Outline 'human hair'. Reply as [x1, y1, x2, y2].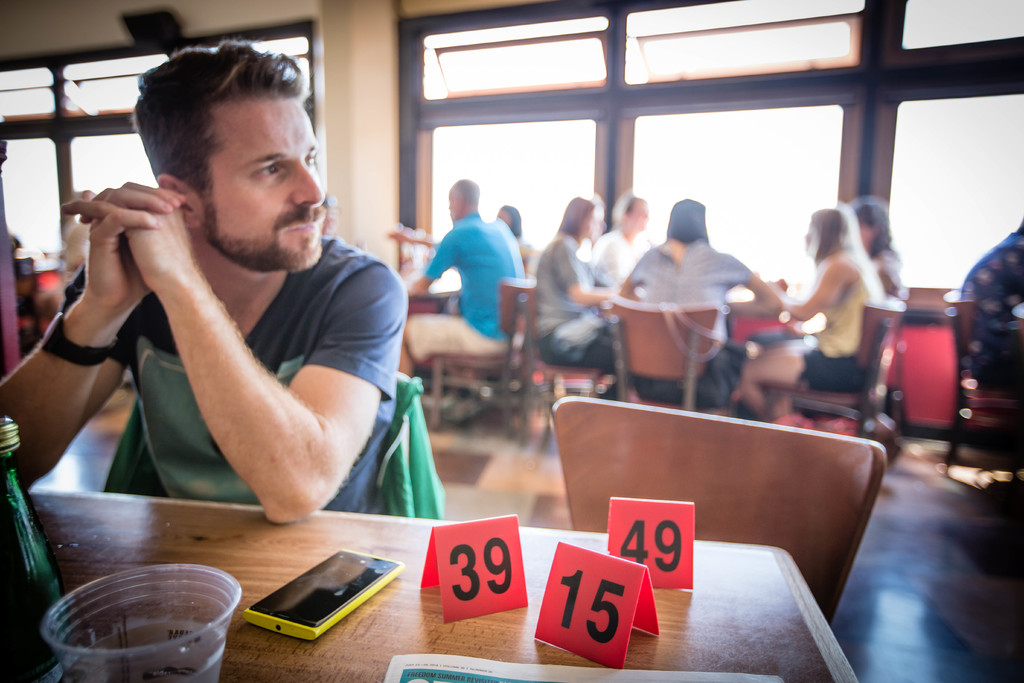
[126, 35, 305, 200].
